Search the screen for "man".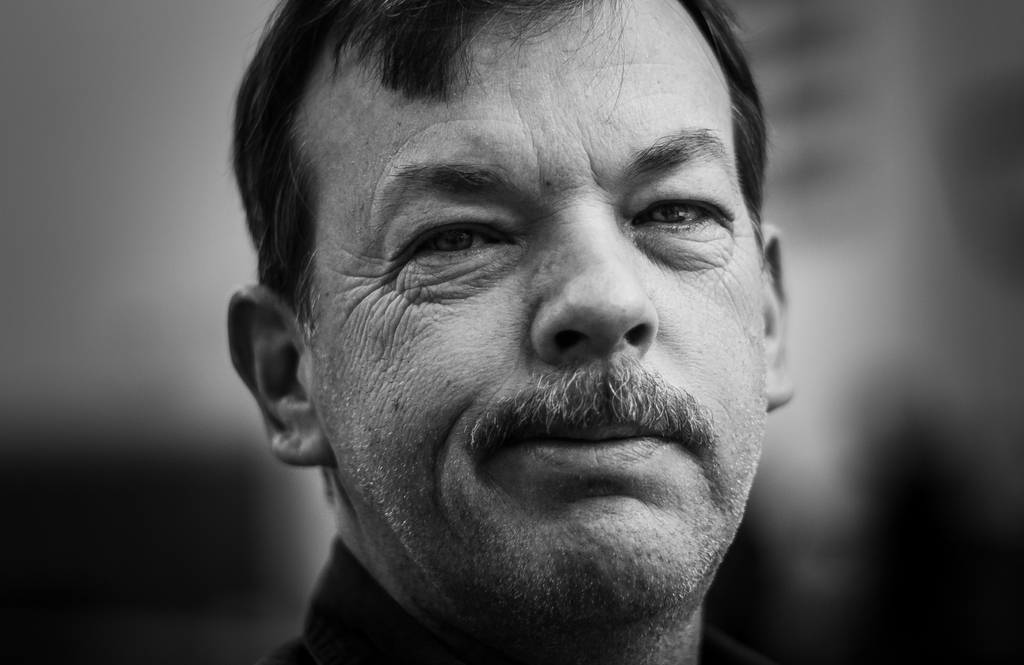
Found at bbox=(225, 0, 787, 664).
